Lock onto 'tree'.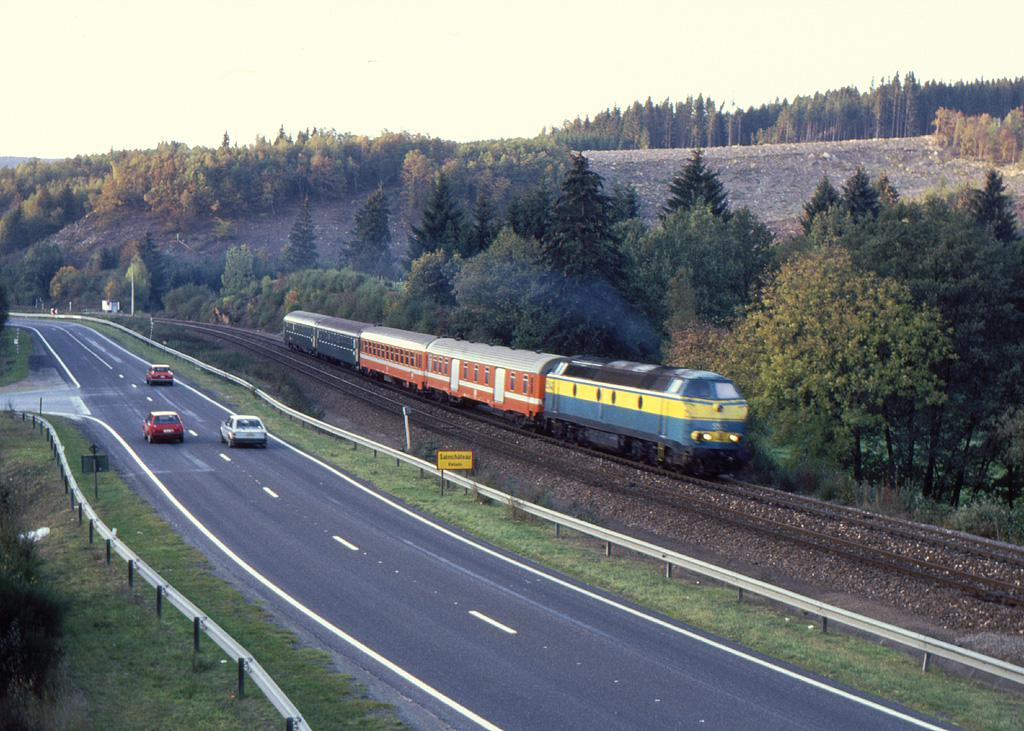
Locked: locate(284, 205, 323, 290).
